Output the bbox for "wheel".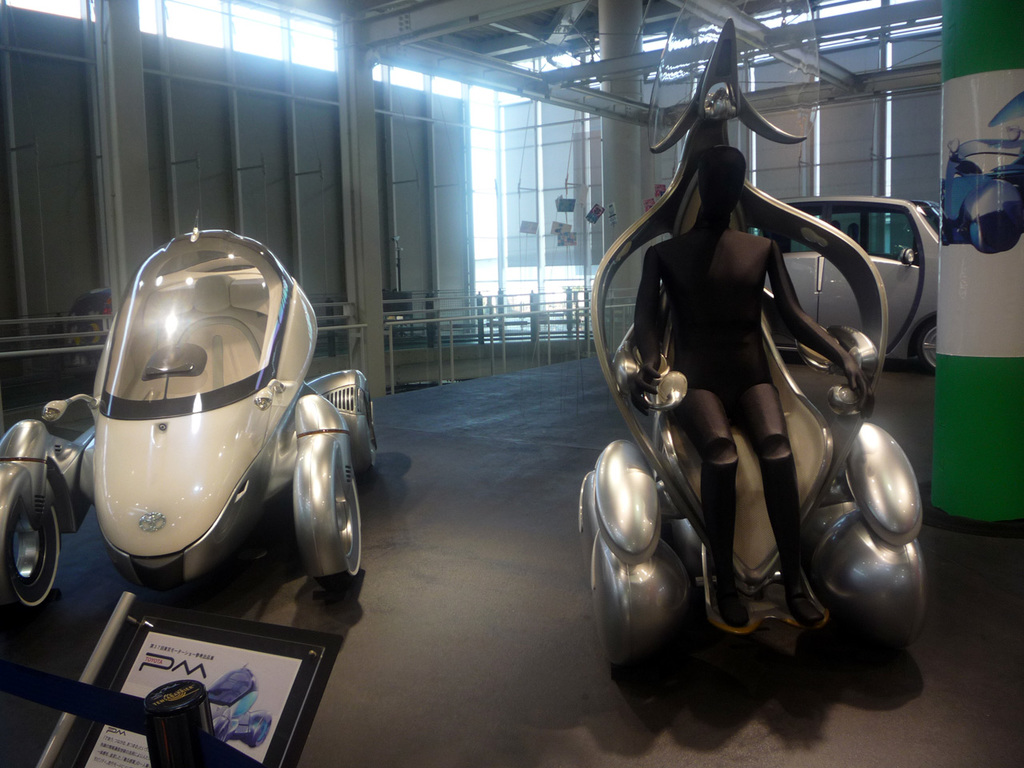
318,570,354,594.
